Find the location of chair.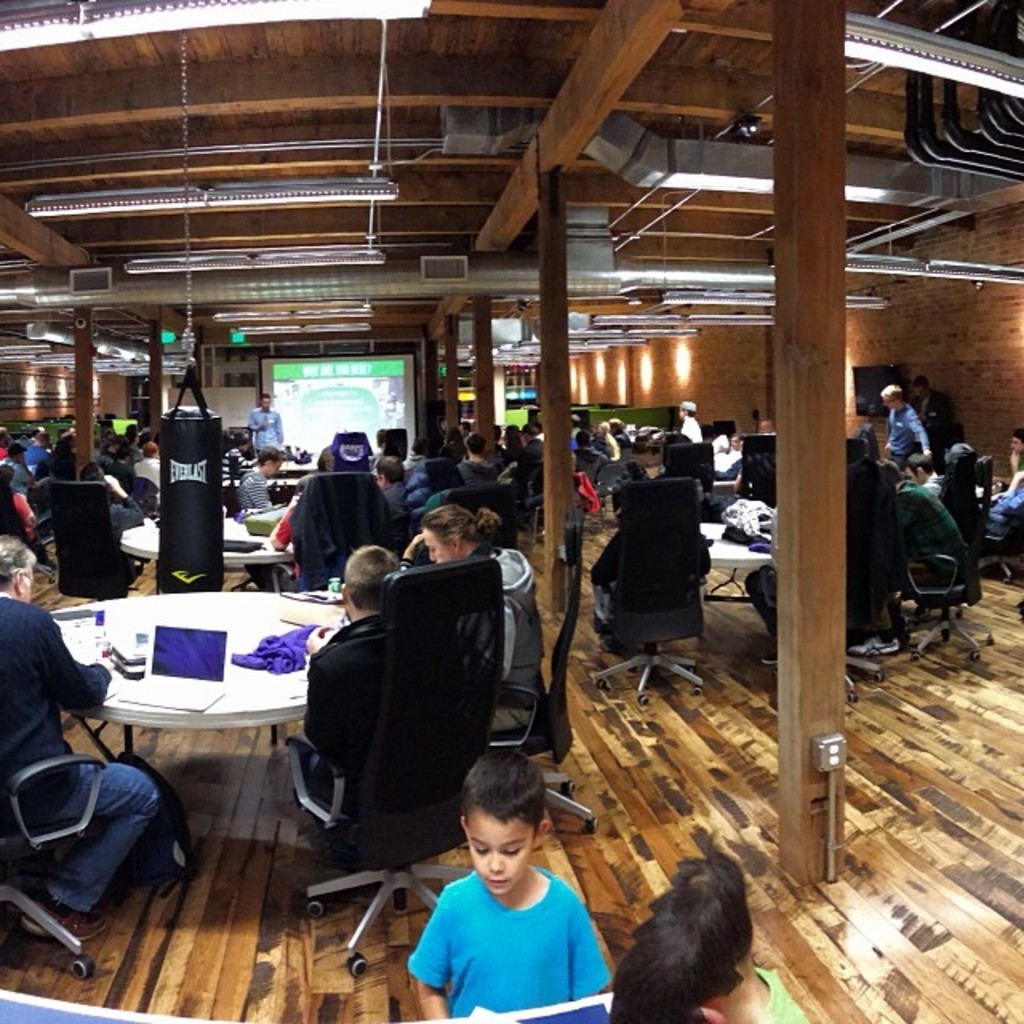
Location: l=437, t=482, r=510, b=546.
